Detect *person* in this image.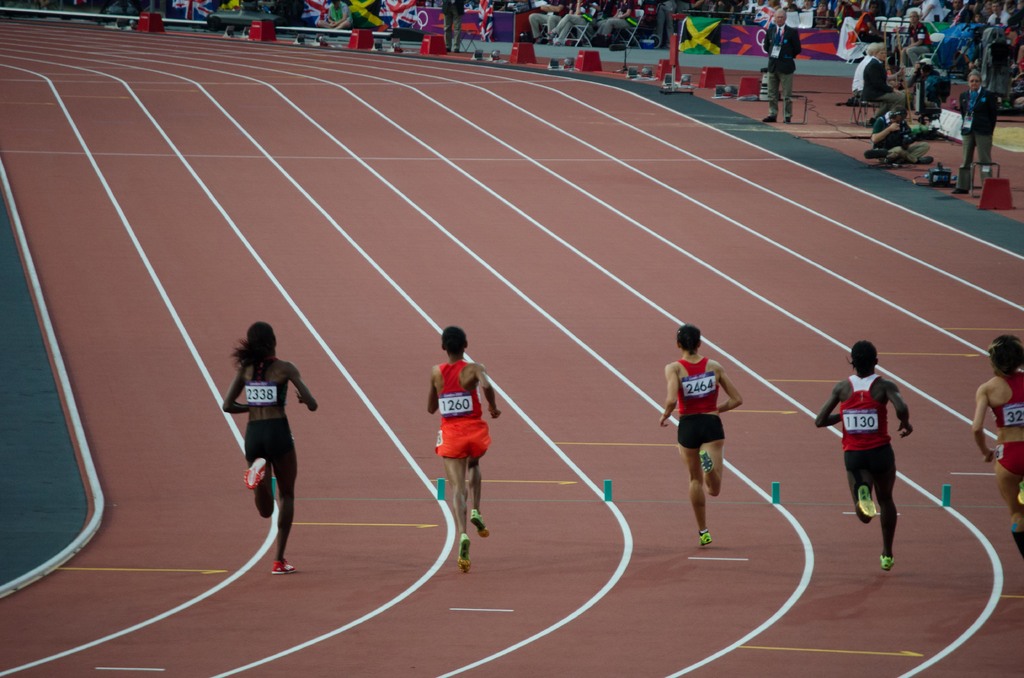
Detection: x1=217, y1=301, x2=306, y2=586.
